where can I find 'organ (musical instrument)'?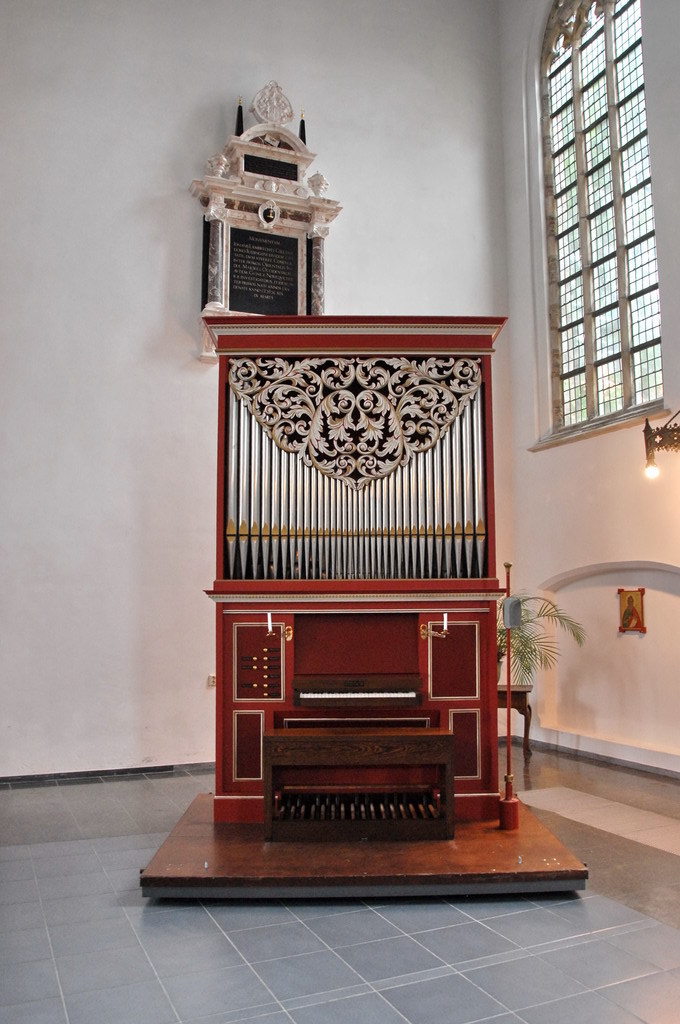
You can find it at 203,329,513,733.
